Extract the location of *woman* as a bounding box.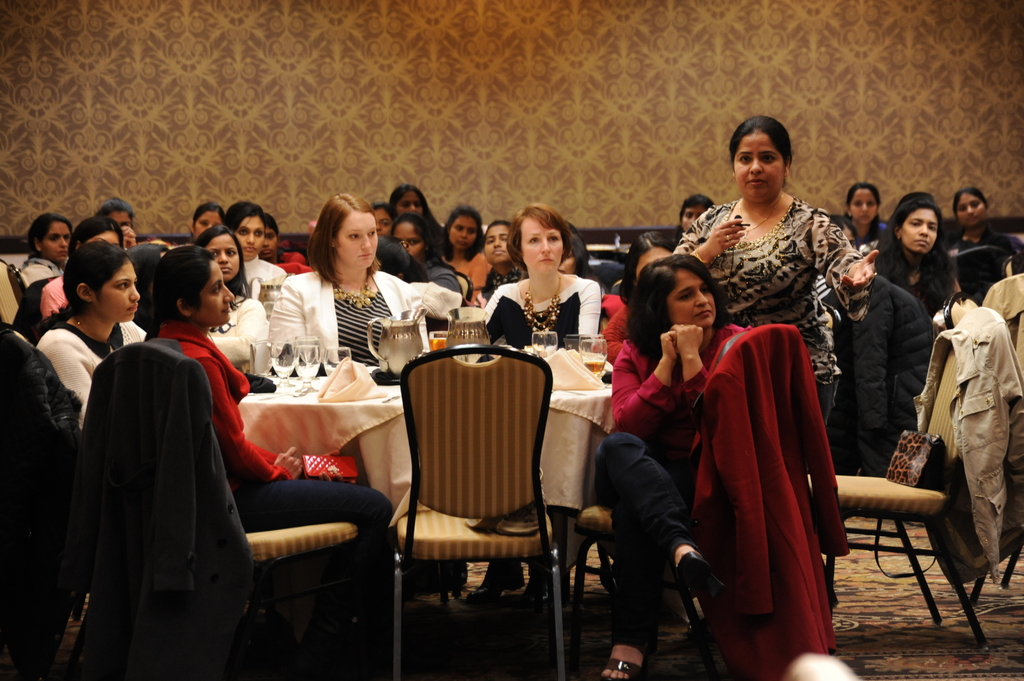
left=225, top=203, right=287, bottom=307.
